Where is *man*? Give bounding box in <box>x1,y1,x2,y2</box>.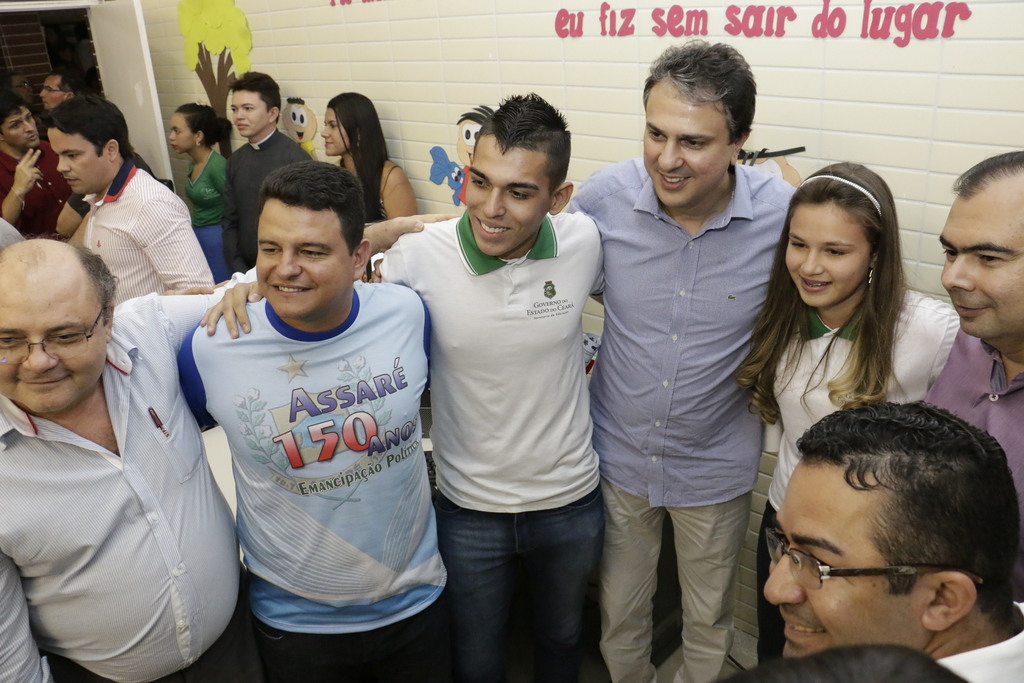
<box>0,85,94,247</box>.
